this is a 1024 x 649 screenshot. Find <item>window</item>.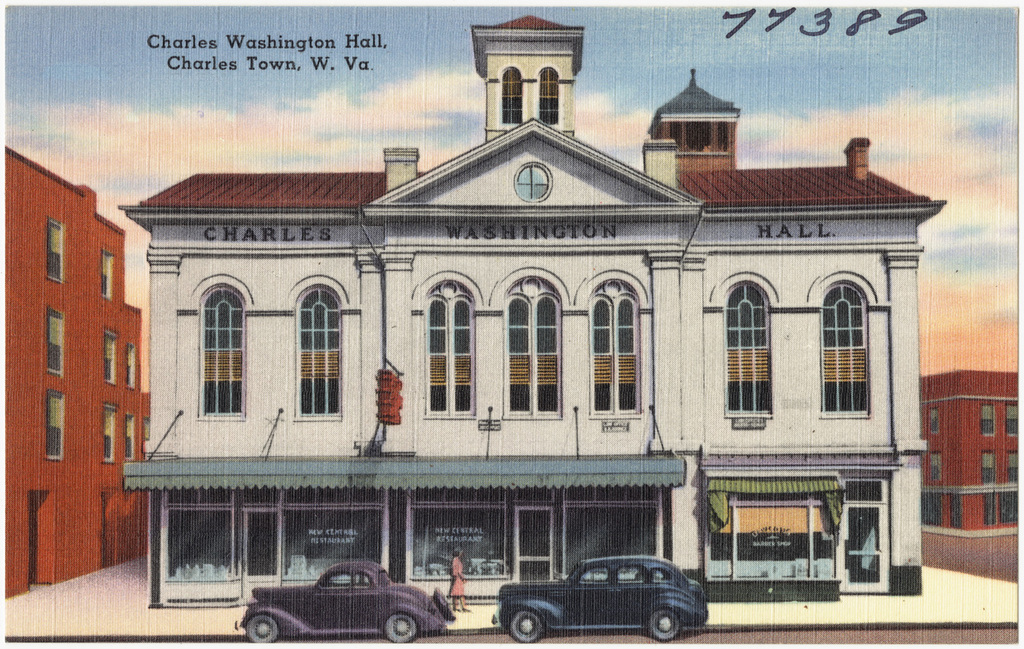
Bounding box: left=126, top=416, right=139, bottom=459.
